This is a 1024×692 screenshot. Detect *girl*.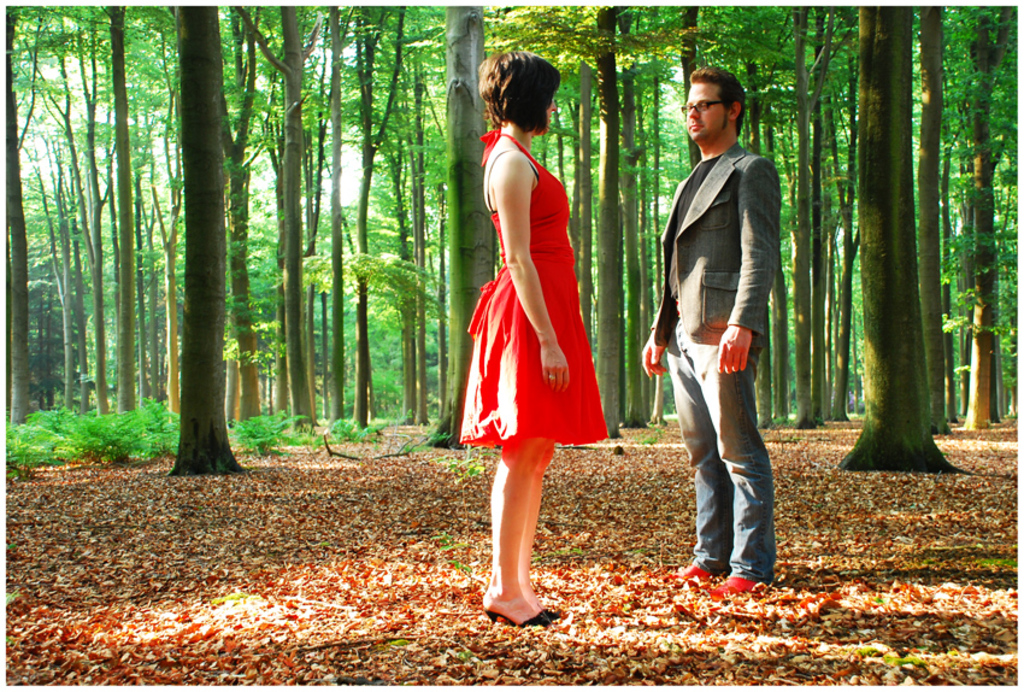
bbox=(459, 51, 610, 622).
